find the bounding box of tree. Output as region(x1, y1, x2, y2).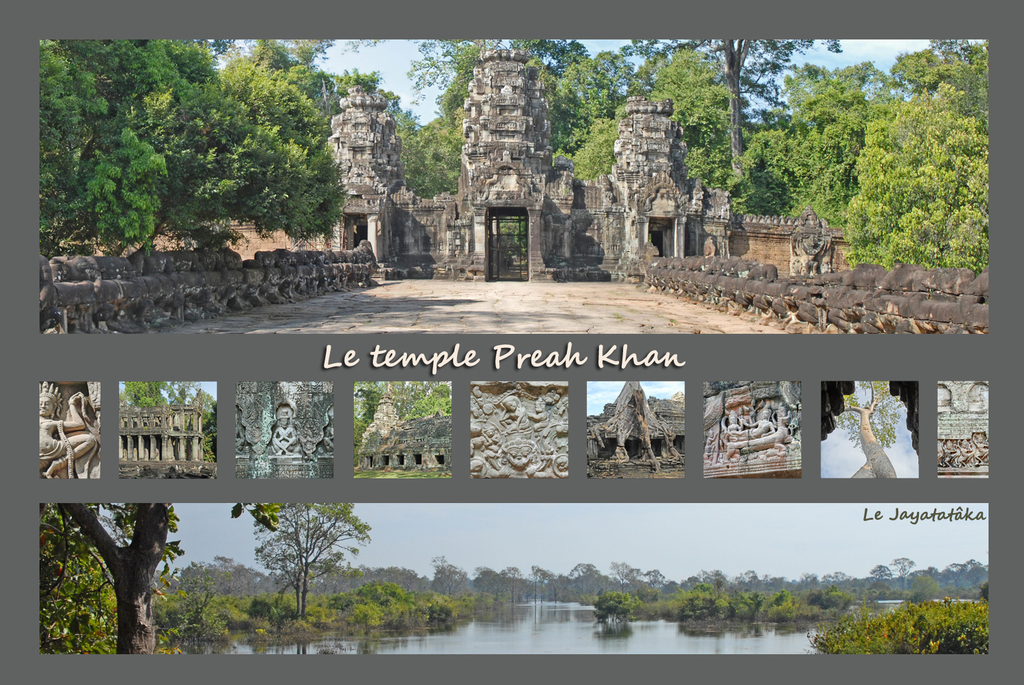
region(49, 495, 183, 656).
